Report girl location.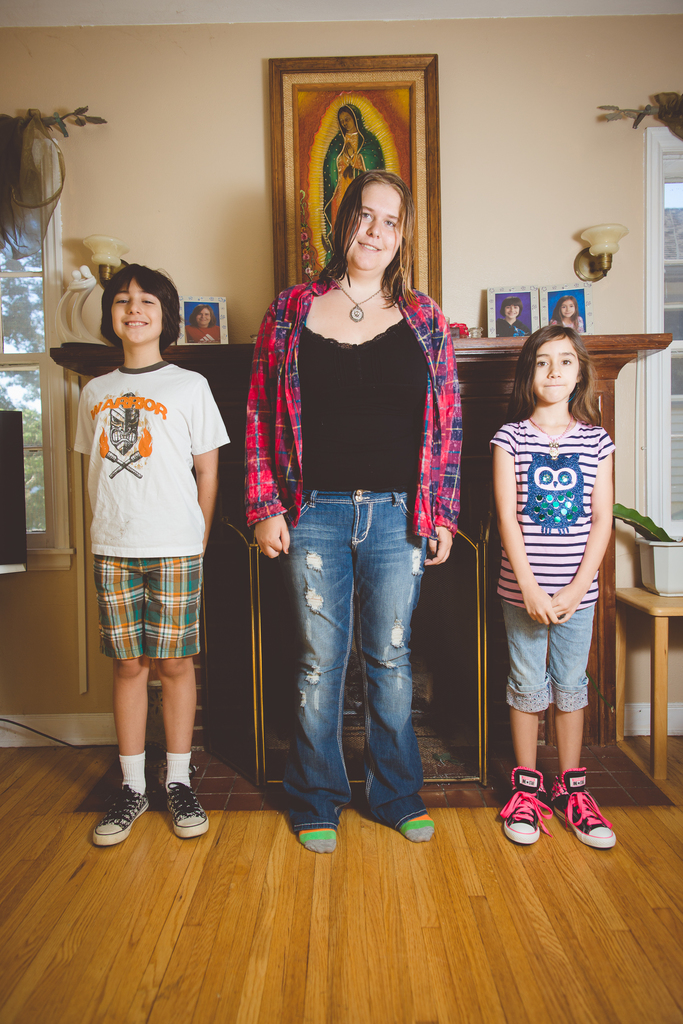
Report: 550, 294, 586, 332.
